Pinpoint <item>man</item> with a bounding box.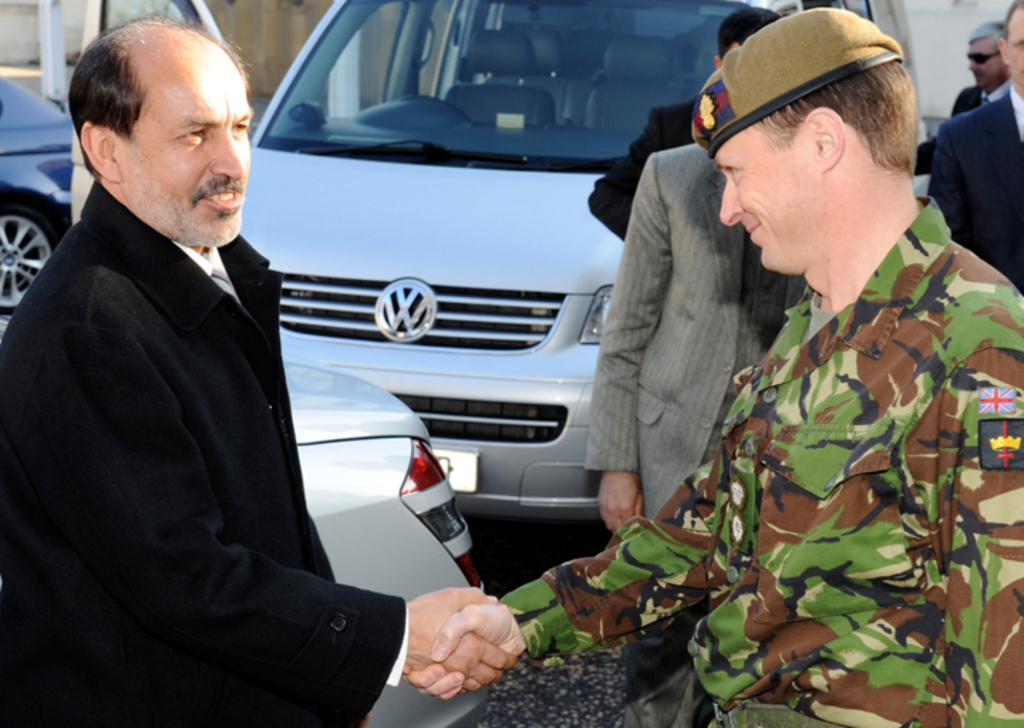
left=586, top=6, right=785, bottom=243.
